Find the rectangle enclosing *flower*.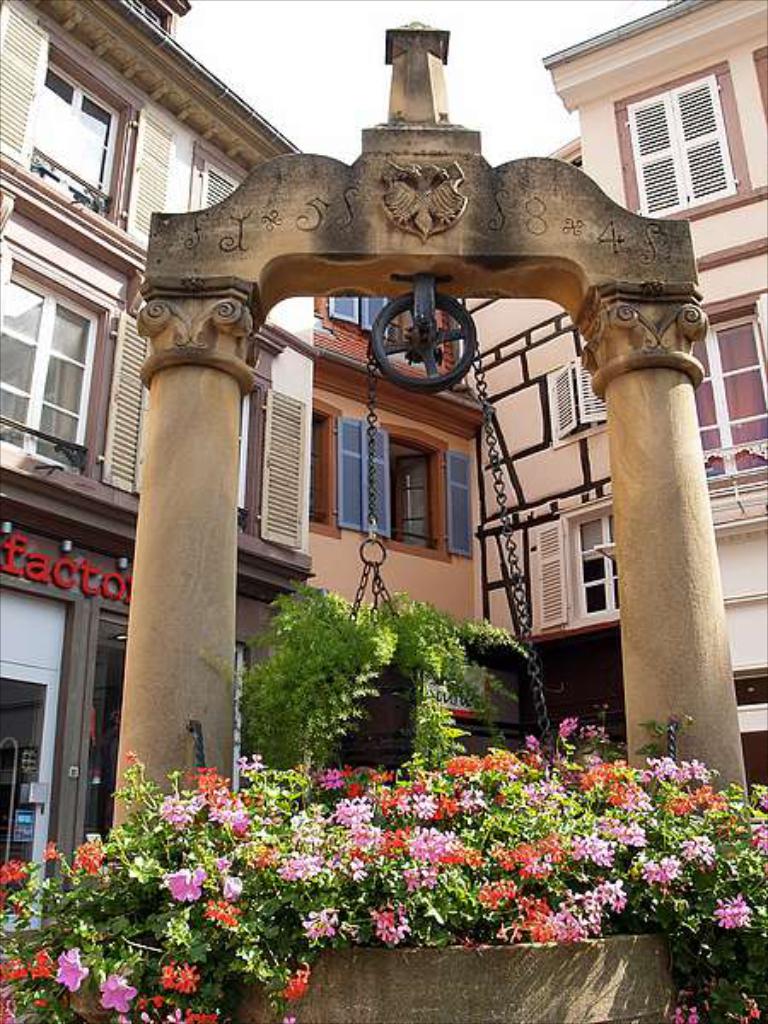
Rect(101, 971, 142, 1009).
